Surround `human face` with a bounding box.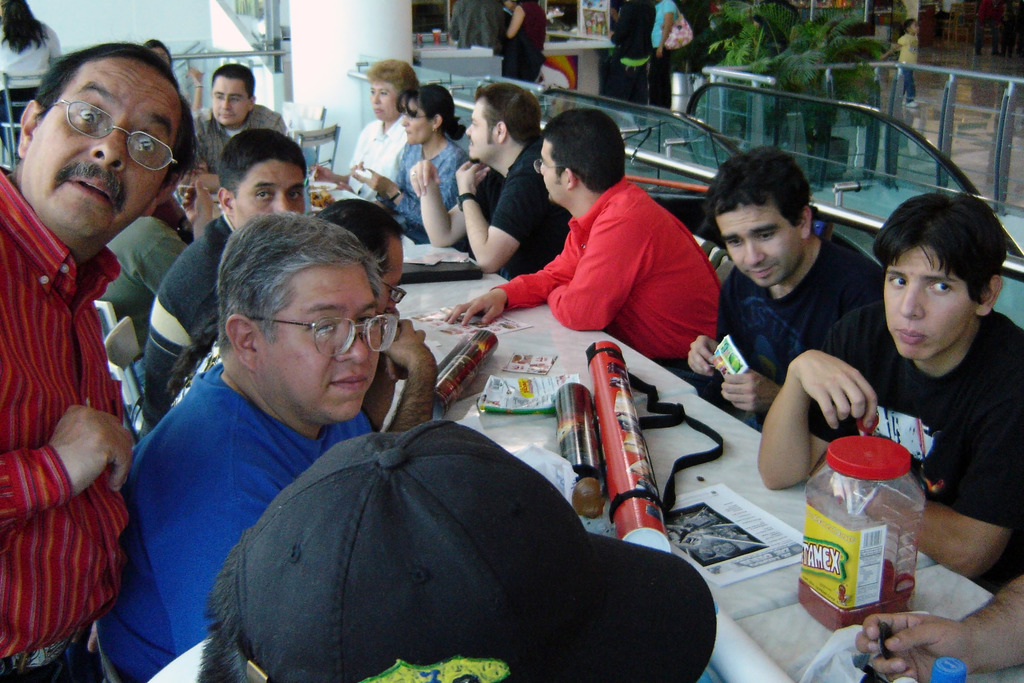
bbox(256, 265, 380, 420).
